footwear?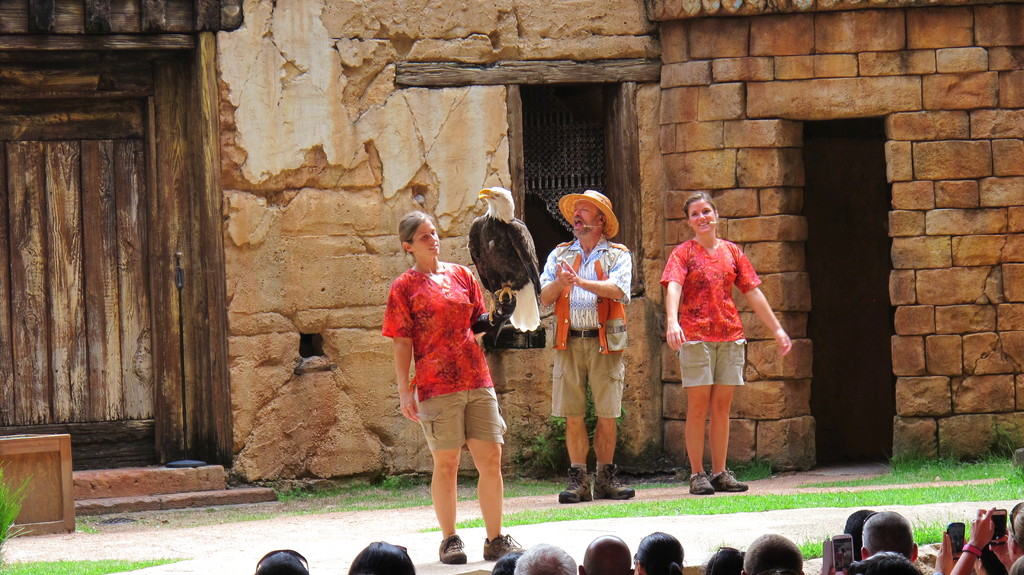
(left=690, top=474, right=712, bottom=494)
